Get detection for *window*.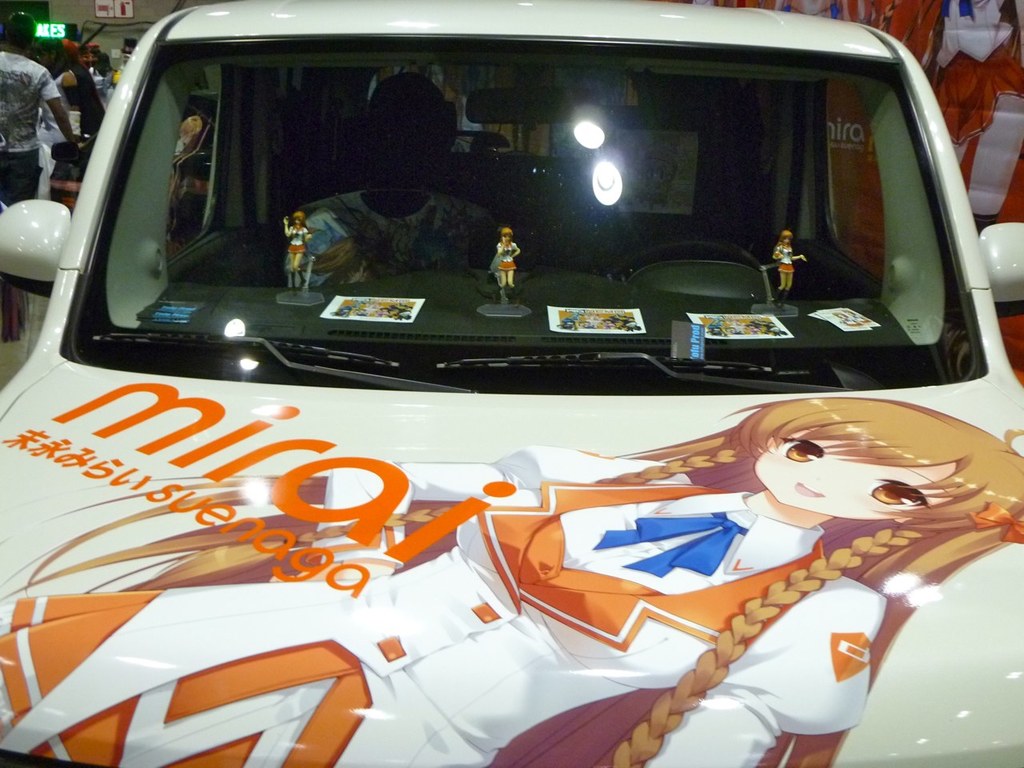
Detection: 162/66/230/270.
